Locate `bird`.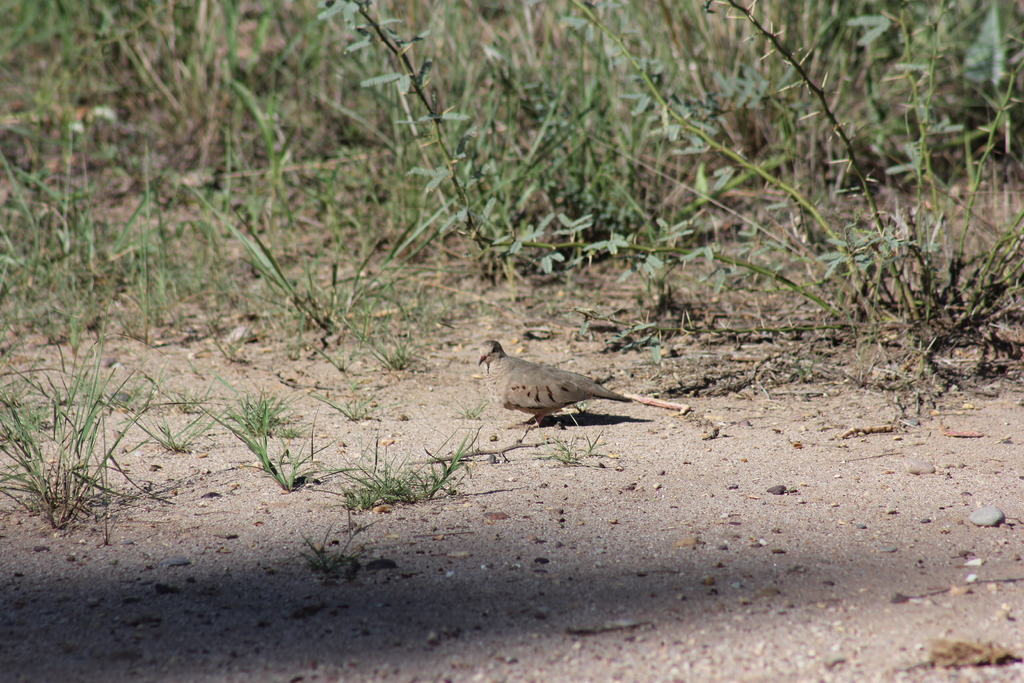
Bounding box: l=479, t=333, r=677, b=443.
